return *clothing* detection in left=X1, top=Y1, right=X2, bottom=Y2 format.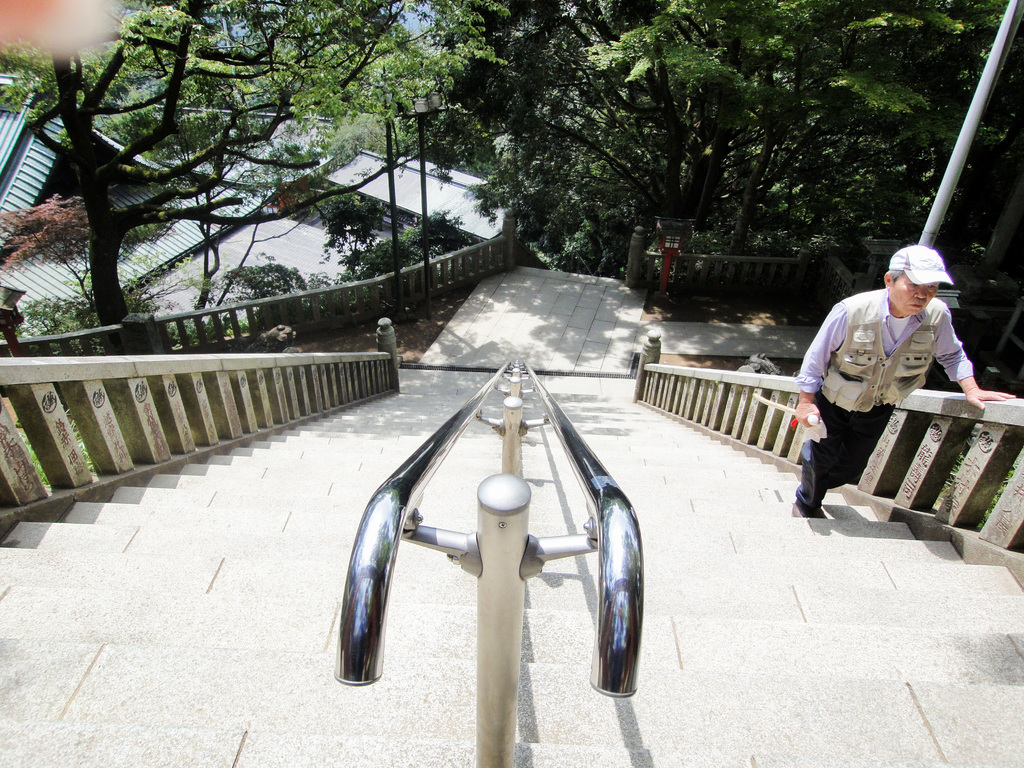
left=797, top=266, right=973, bottom=498.
